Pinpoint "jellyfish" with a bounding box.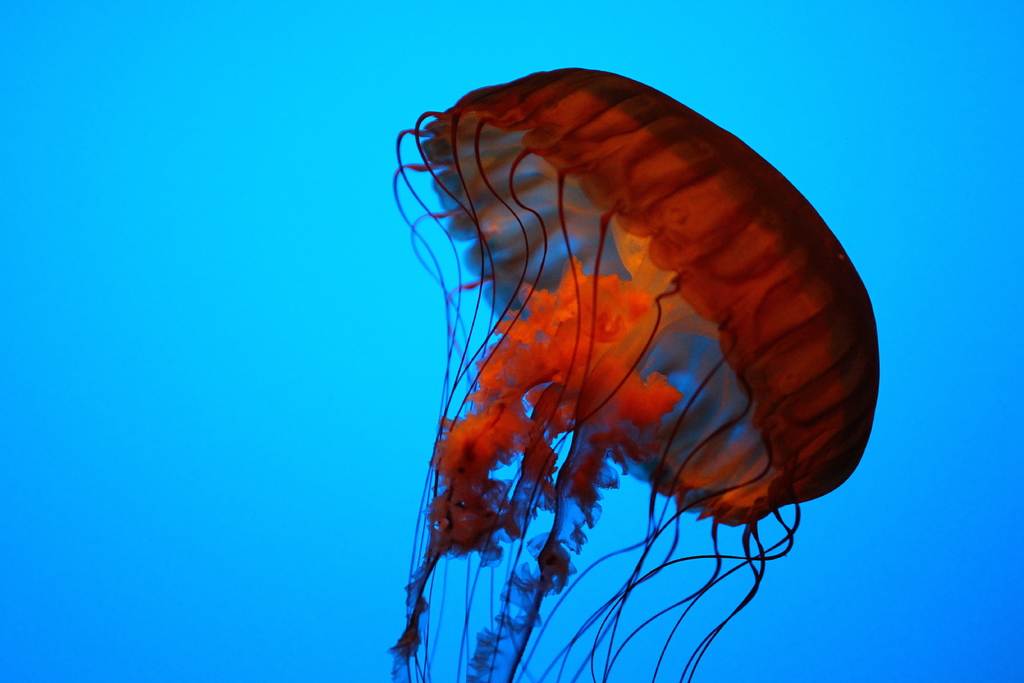
box(383, 66, 878, 682).
